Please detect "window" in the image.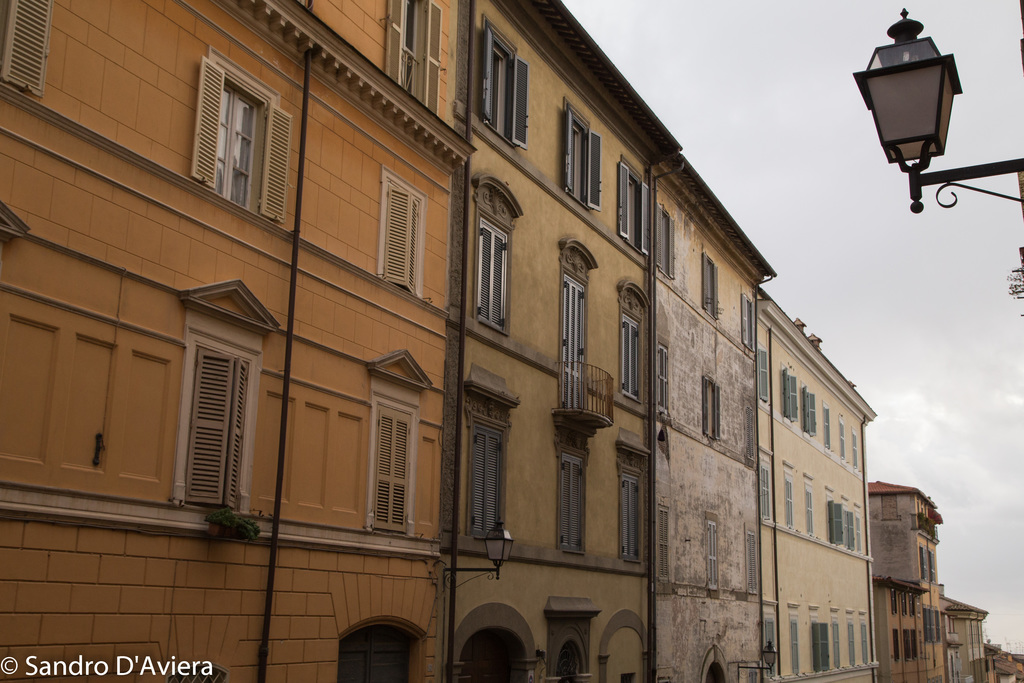
pyautogui.locateOnScreen(837, 416, 847, 465).
